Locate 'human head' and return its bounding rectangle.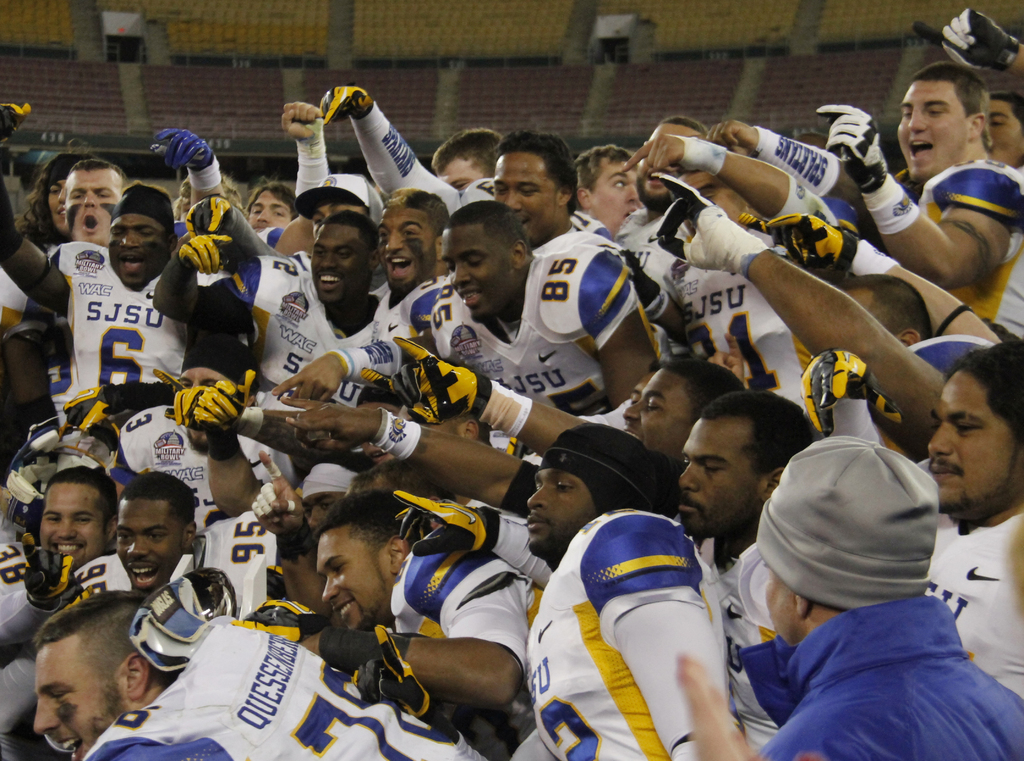
[x1=639, y1=117, x2=708, y2=207].
